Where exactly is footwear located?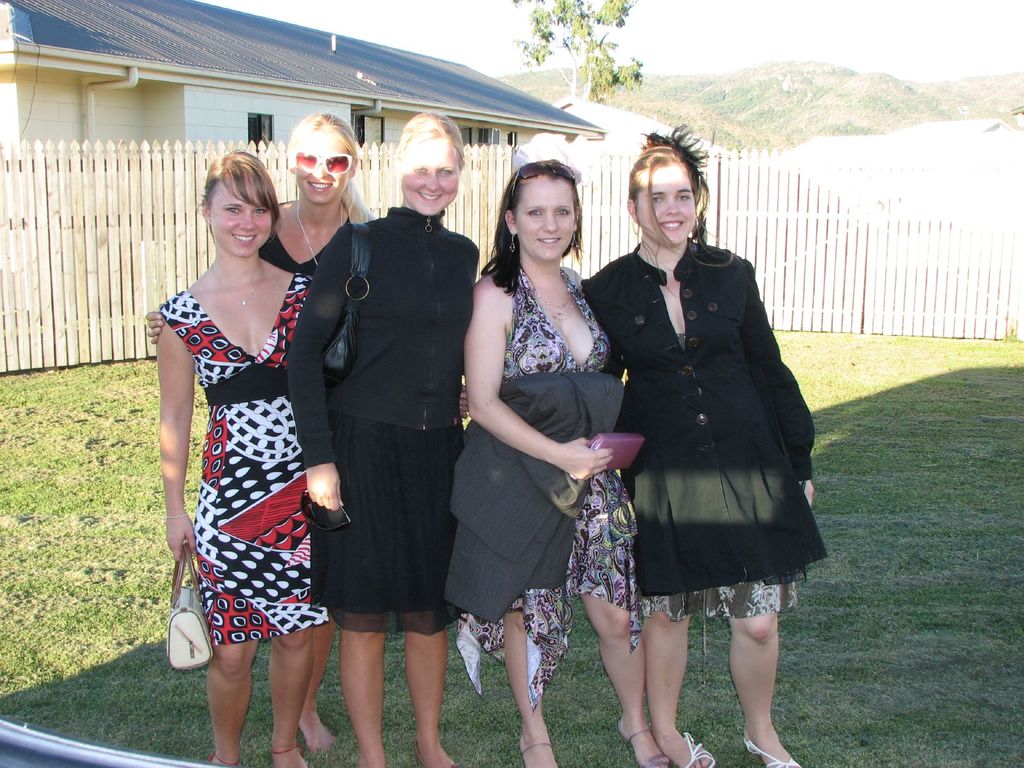
Its bounding box is detection(743, 742, 807, 767).
